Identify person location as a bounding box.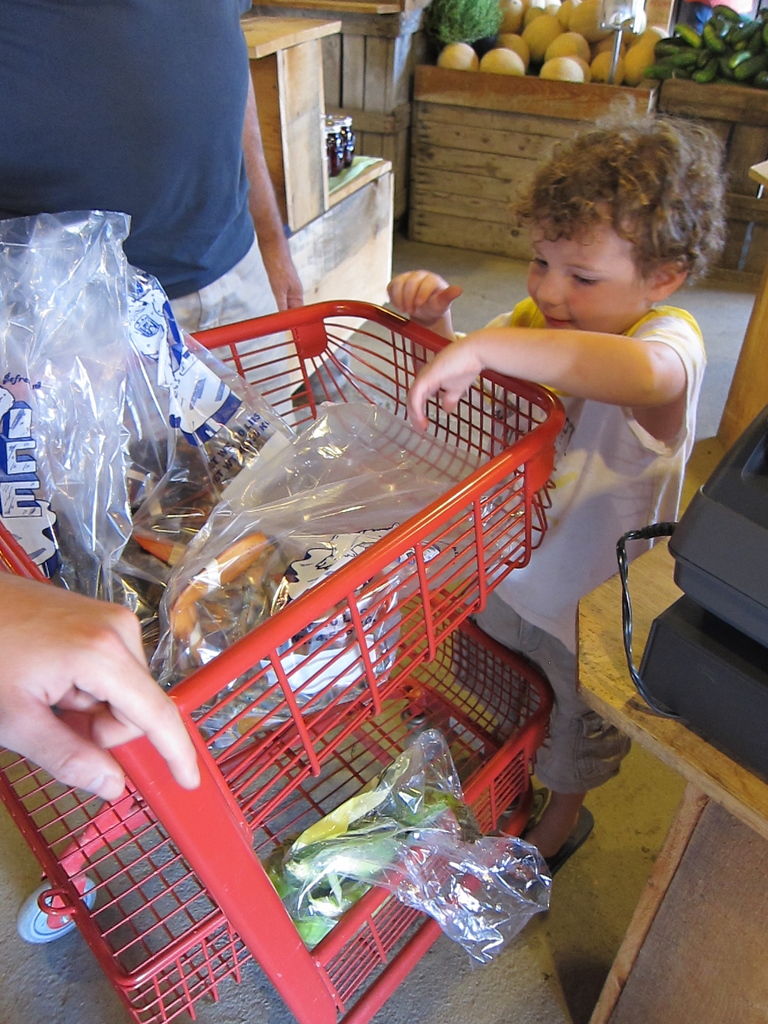
<region>380, 104, 744, 882</region>.
